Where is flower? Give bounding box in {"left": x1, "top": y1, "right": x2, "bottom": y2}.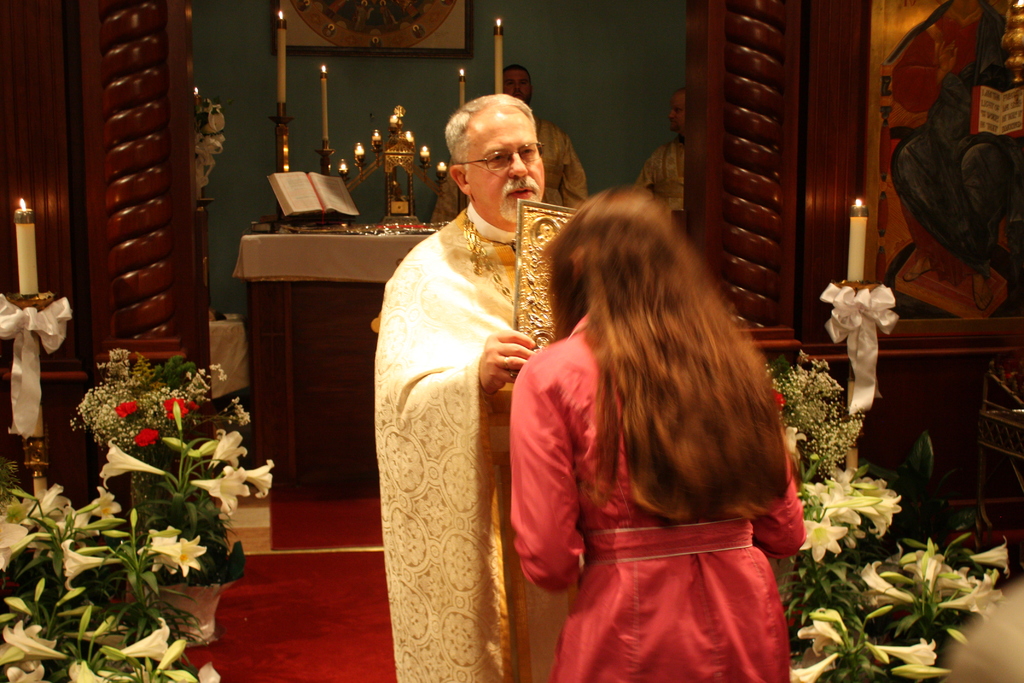
{"left": 233, "top": 457, "right": 273, "bottom": 497}.
